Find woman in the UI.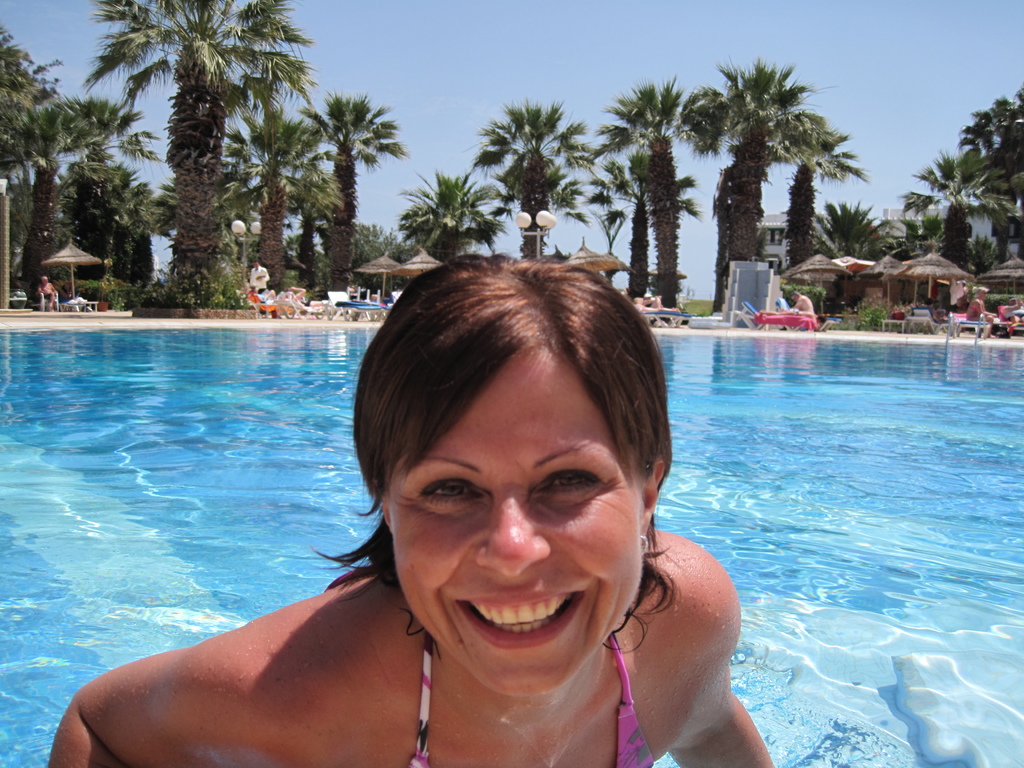
UI element at 966,286,998,339.
